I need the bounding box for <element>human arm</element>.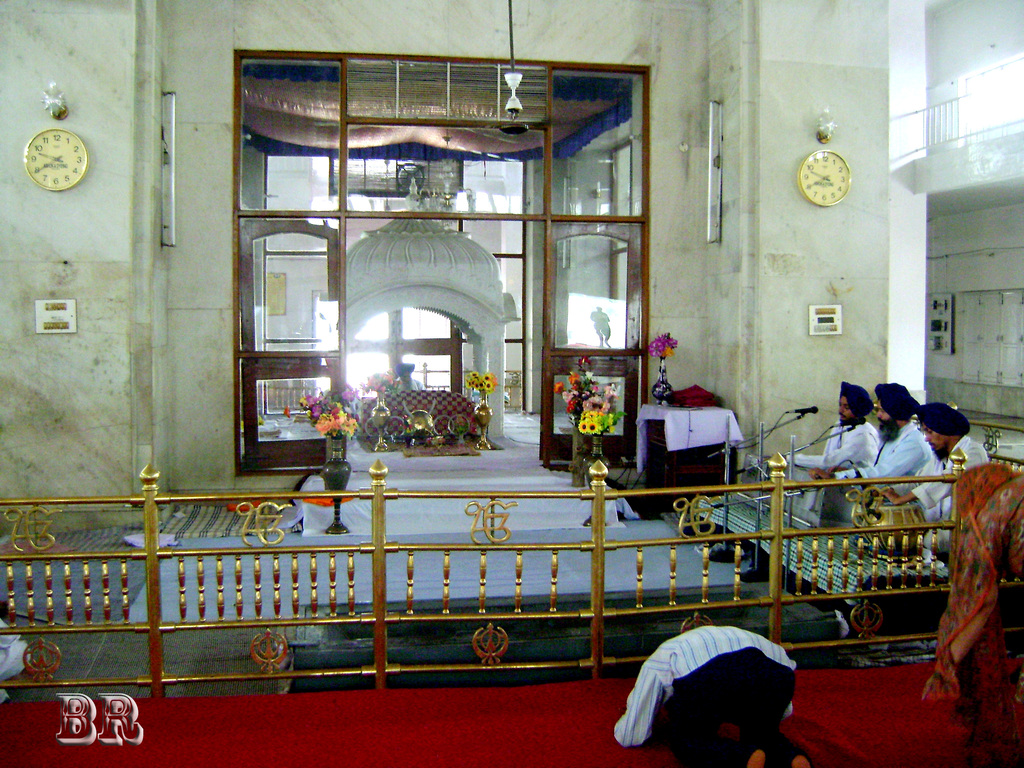
Here it is: bbox=(812, 425, 930, 487).
